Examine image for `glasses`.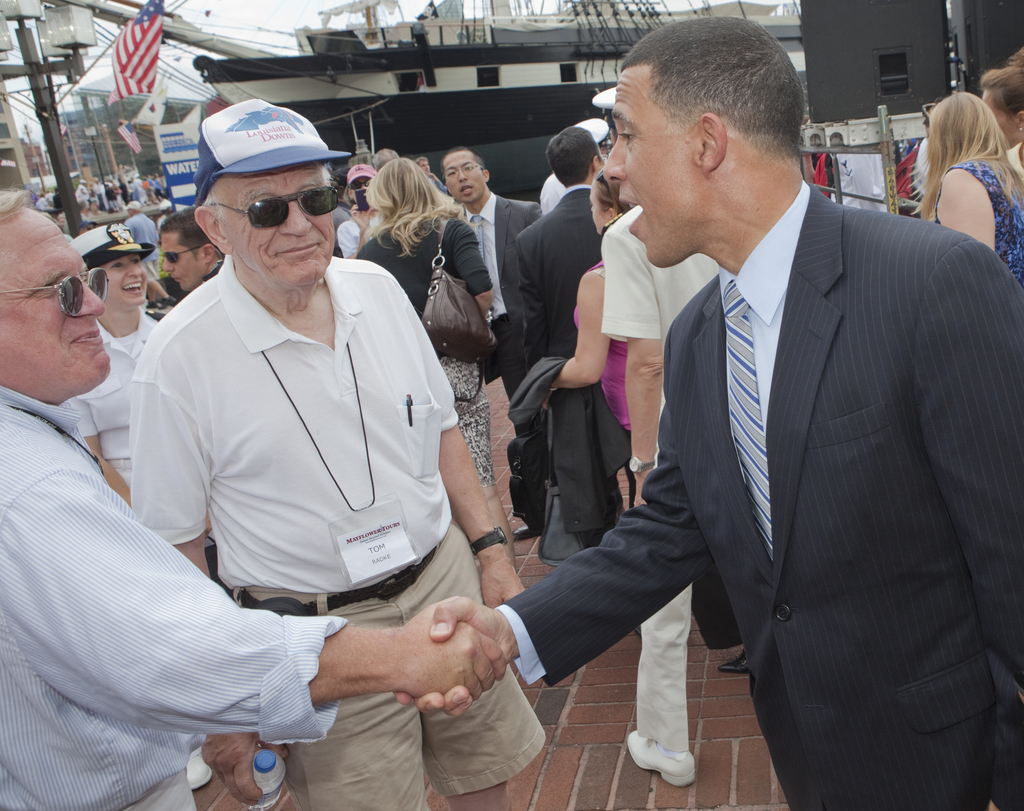
Examination result: box=[166, 243, 197, 264].
